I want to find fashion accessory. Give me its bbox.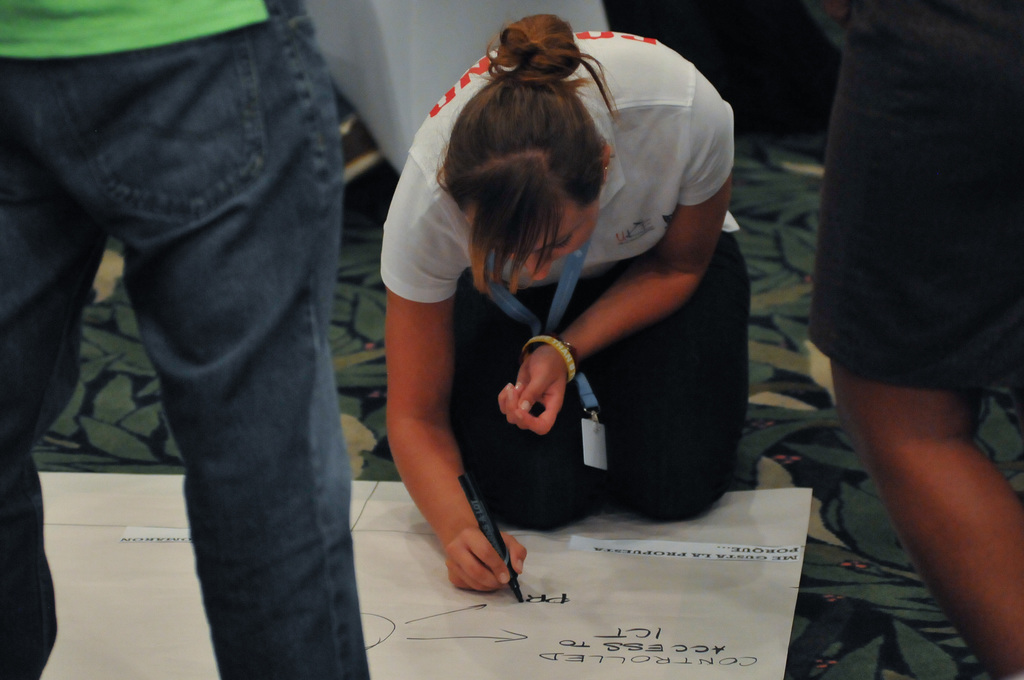
x1=602, y1=163, x2=612, y2=185.
